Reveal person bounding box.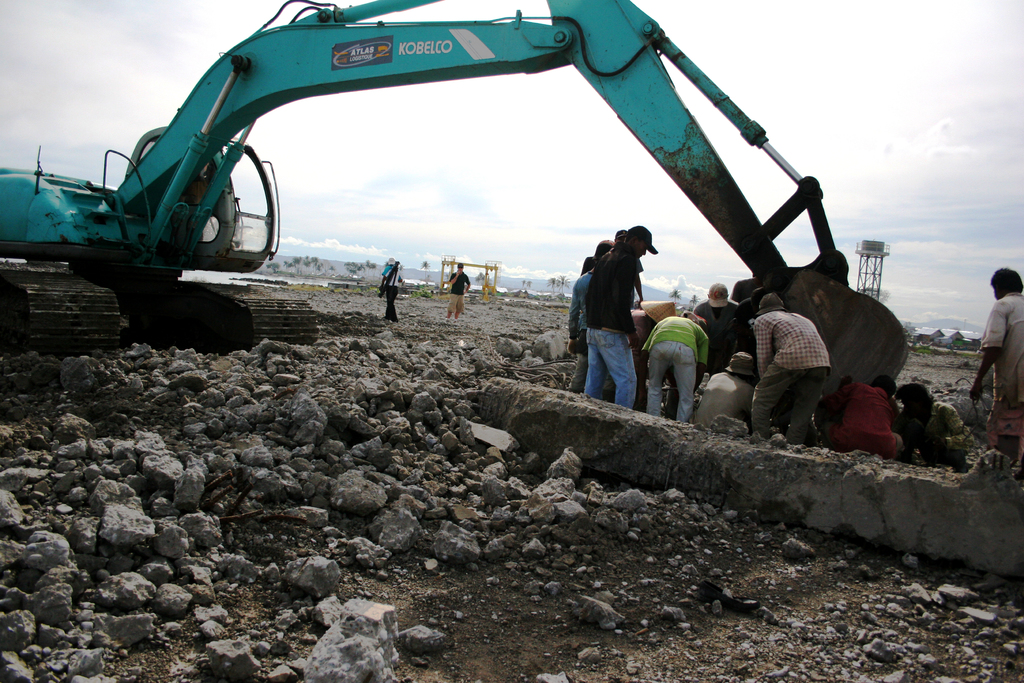
Revealed: region(638, 311, 709, 425).
